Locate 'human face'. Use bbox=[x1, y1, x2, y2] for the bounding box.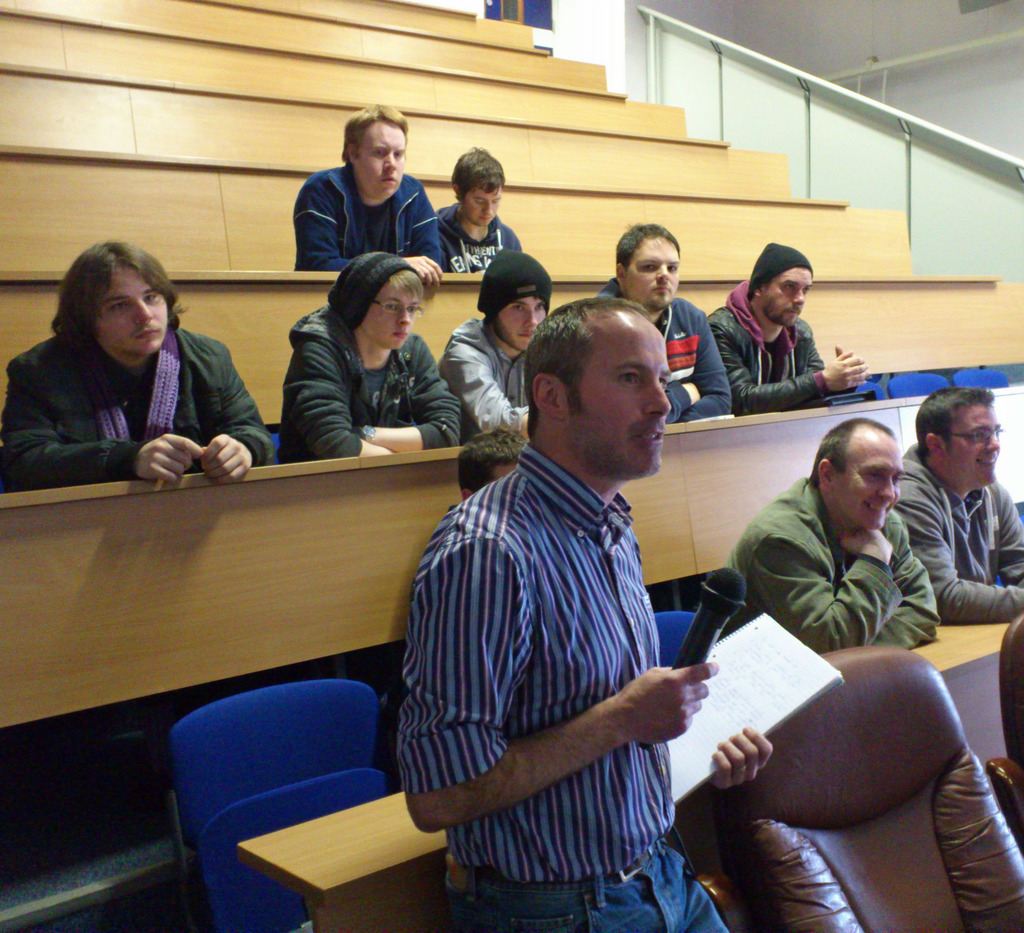
bbox=[952, 400, 1002, 485].
